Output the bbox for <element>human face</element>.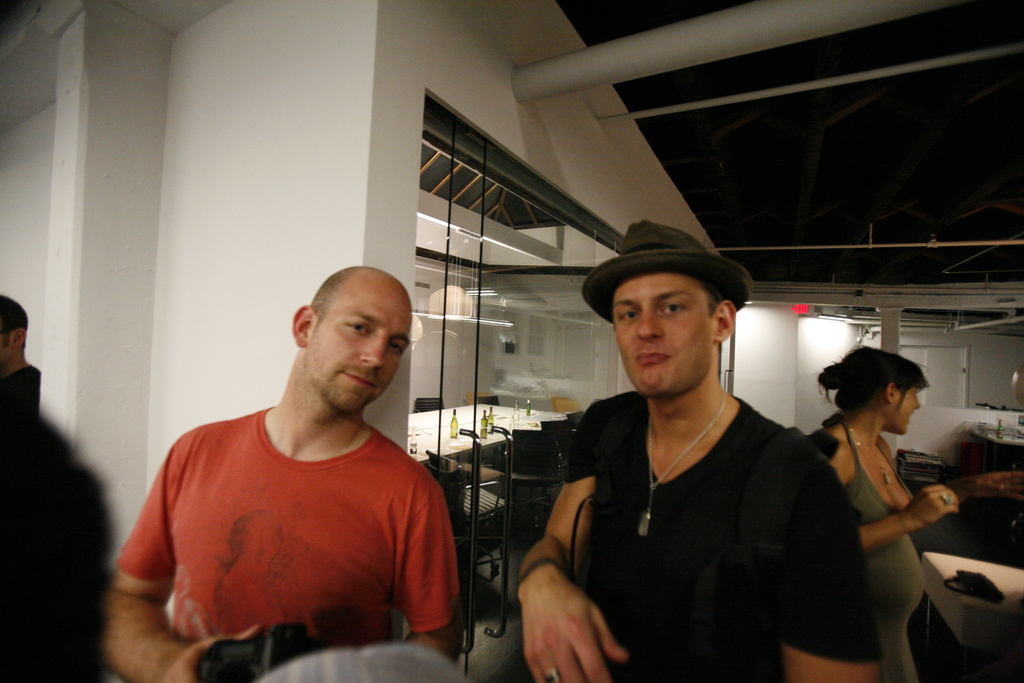
detection(312, 303, 412, 409).
